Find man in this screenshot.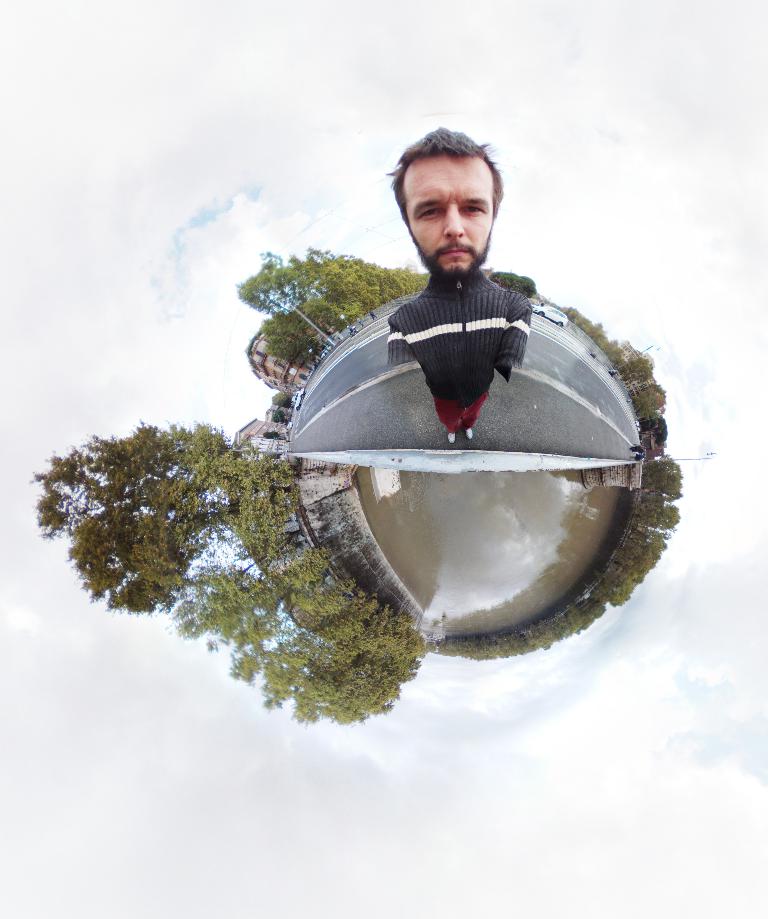
The bounding box for man is 382 126 535 446.
